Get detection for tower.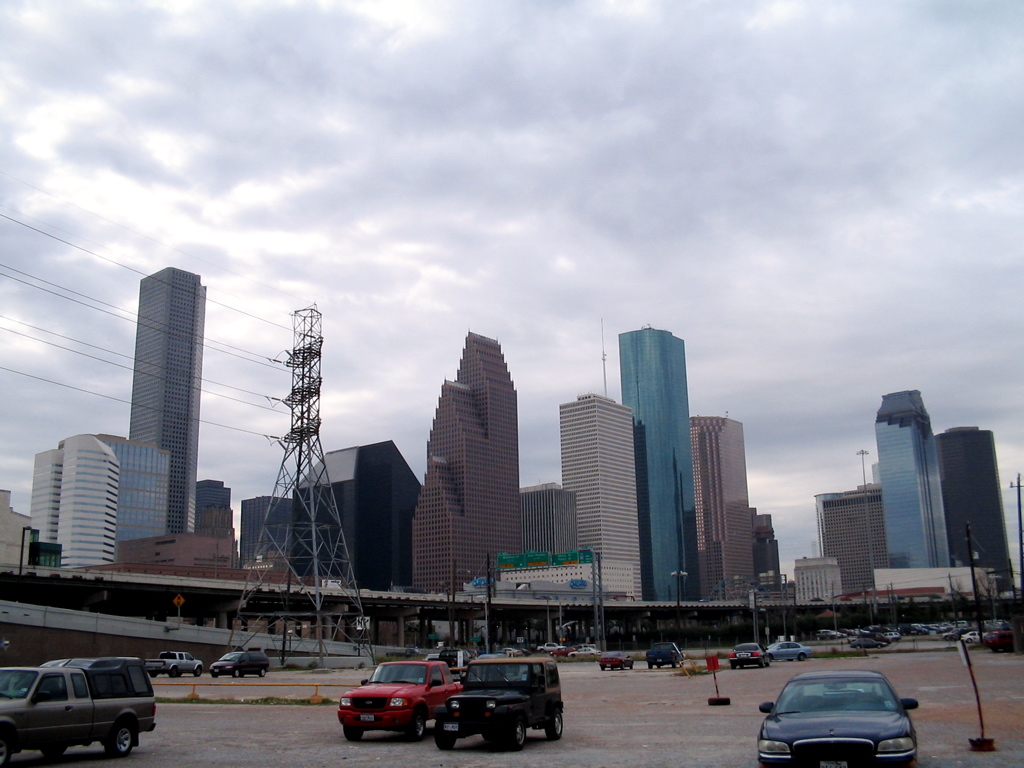
Detection: box=[934, 427, 1017, 588].
